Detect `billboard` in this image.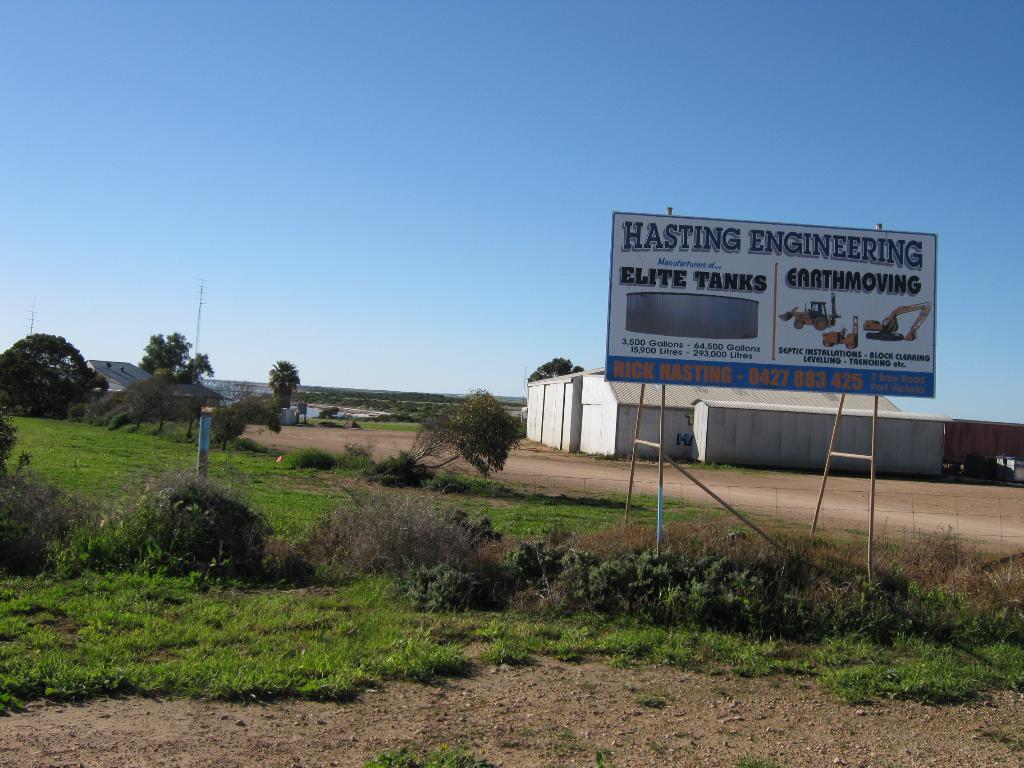
Detection: detection(592, 222, 936, 388).
